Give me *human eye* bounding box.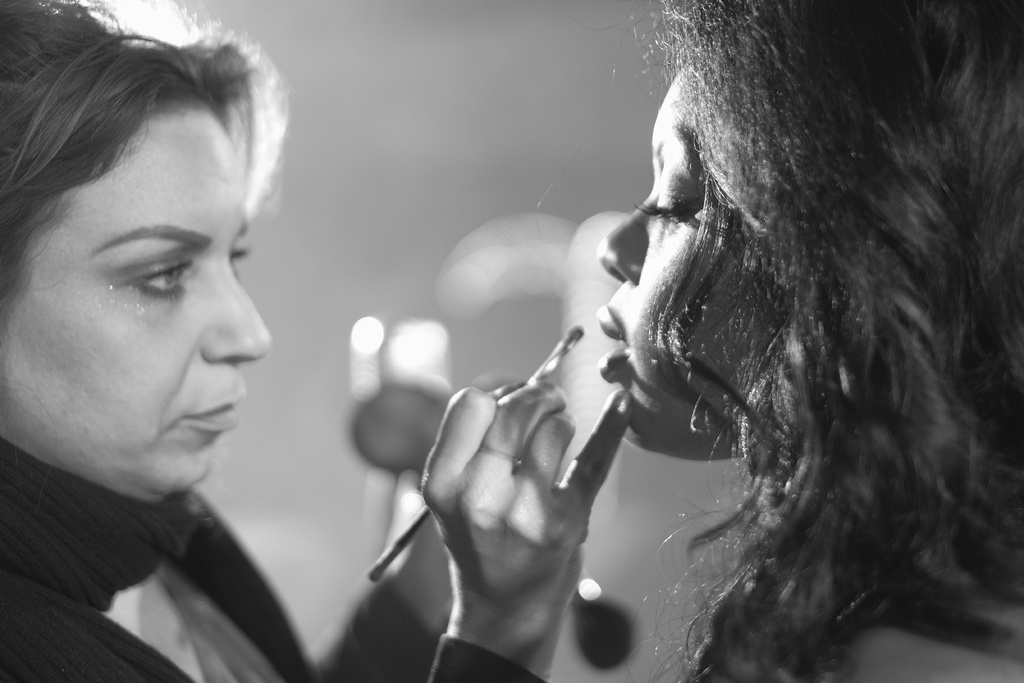
locate(84, 237, 176, 308).
